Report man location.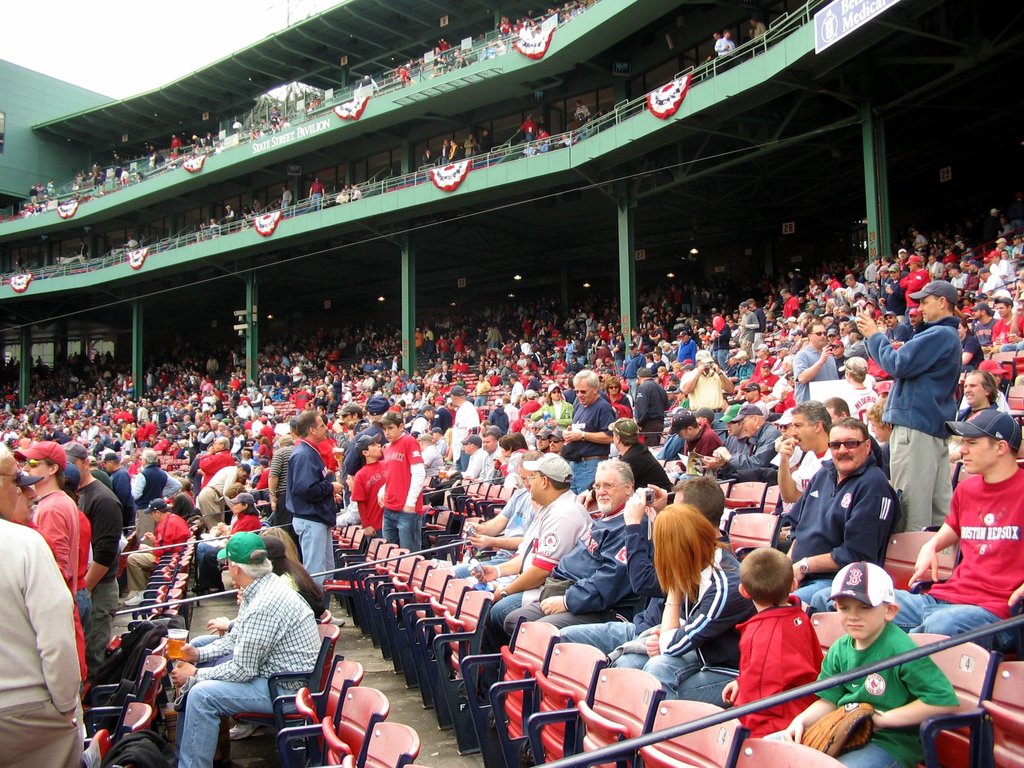
Report: left=465, top=47, right=476, bottom=65.
